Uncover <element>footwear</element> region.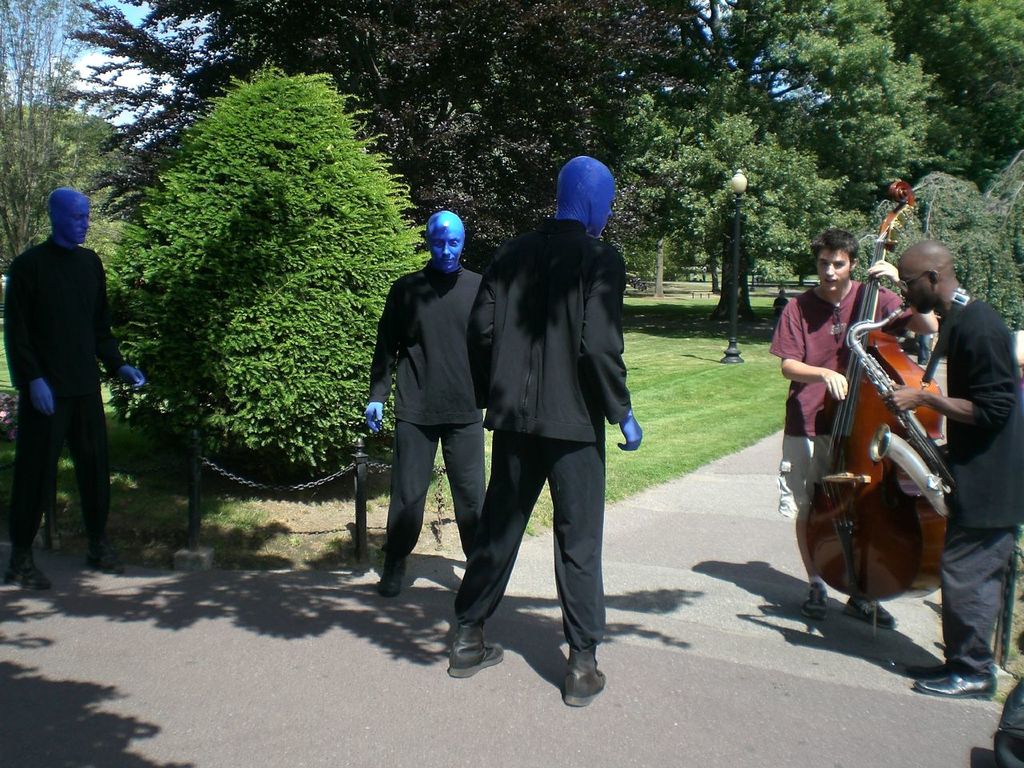
Uncovered: pyautogui.locateOnScreen(87, 529, 129, 578).
